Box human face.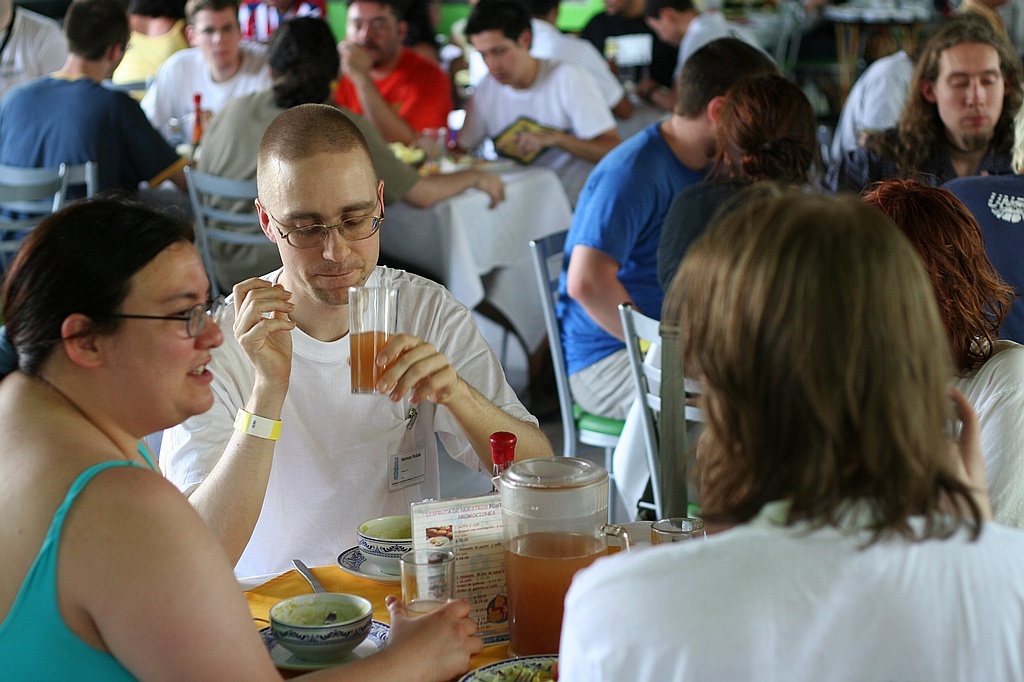
924, 20, 1011, 135.
